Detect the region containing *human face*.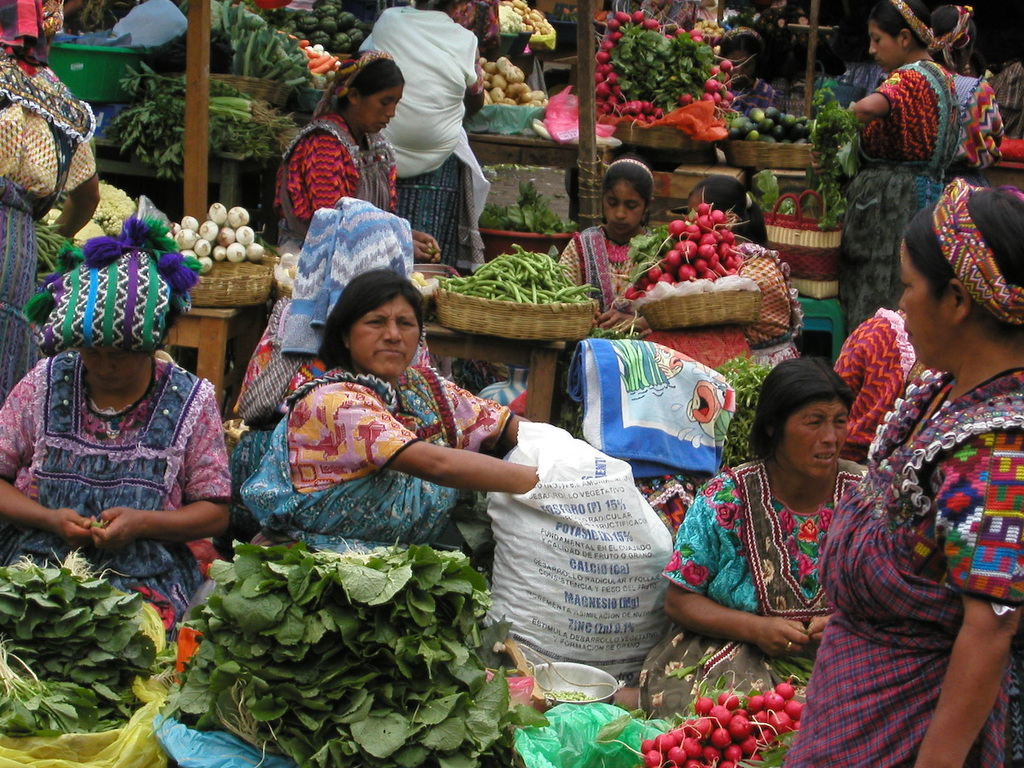
81/346/143/398.
